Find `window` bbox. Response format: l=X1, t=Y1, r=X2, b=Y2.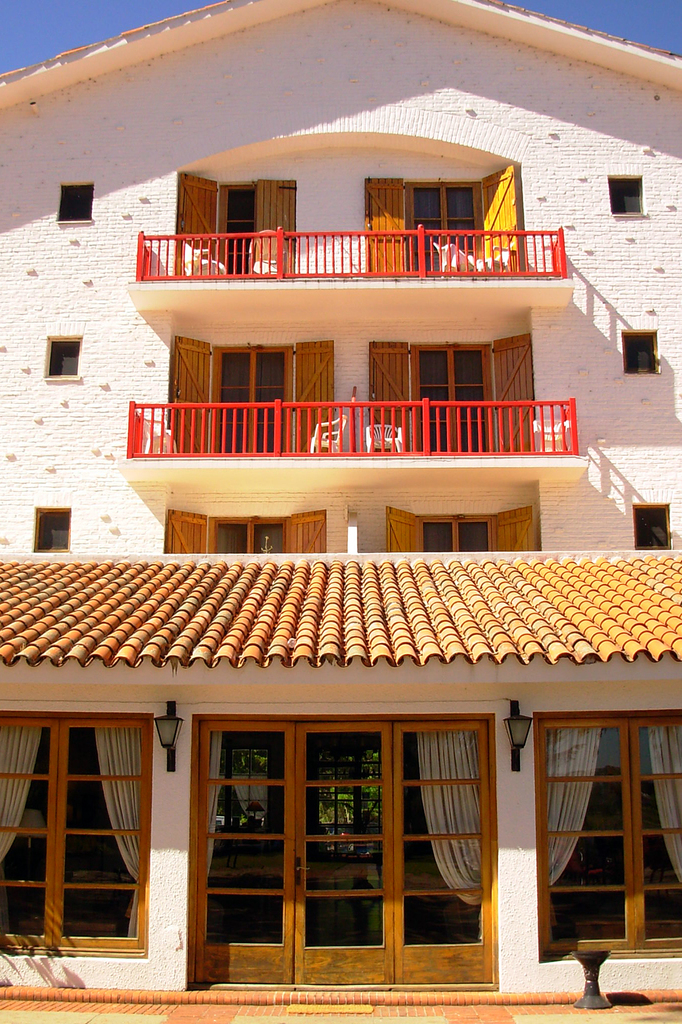
l=550, t=683, r=668, b=970.
